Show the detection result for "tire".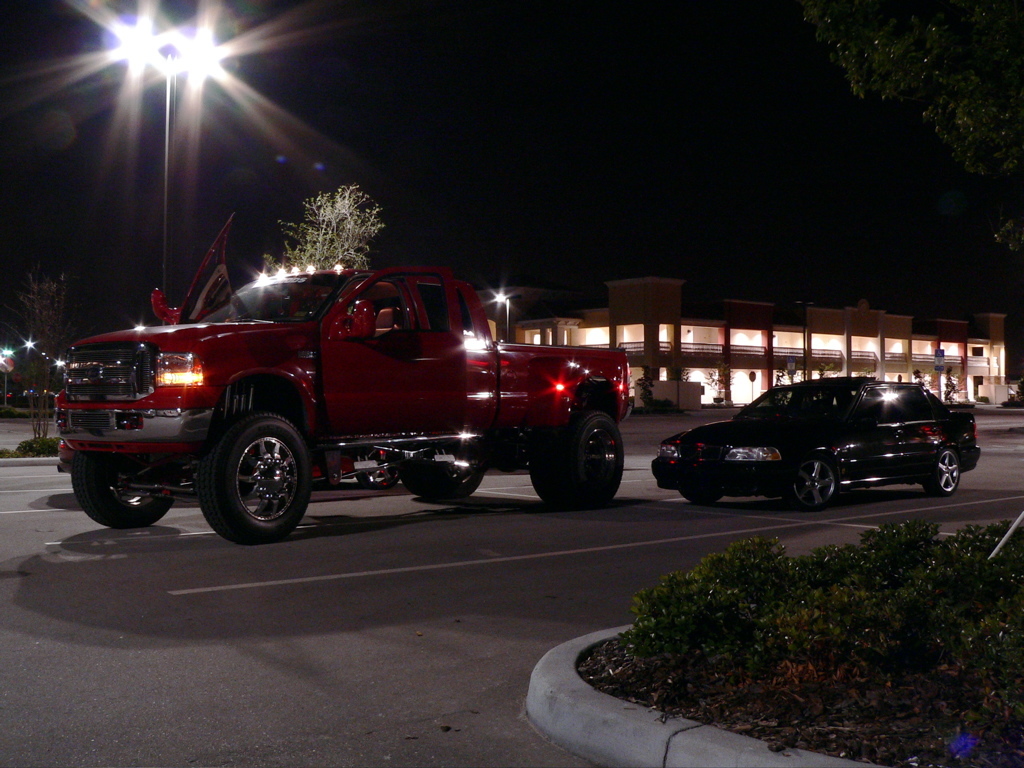
{"left": 925, "top": 448, "right": 962, "bottom": 494}.
